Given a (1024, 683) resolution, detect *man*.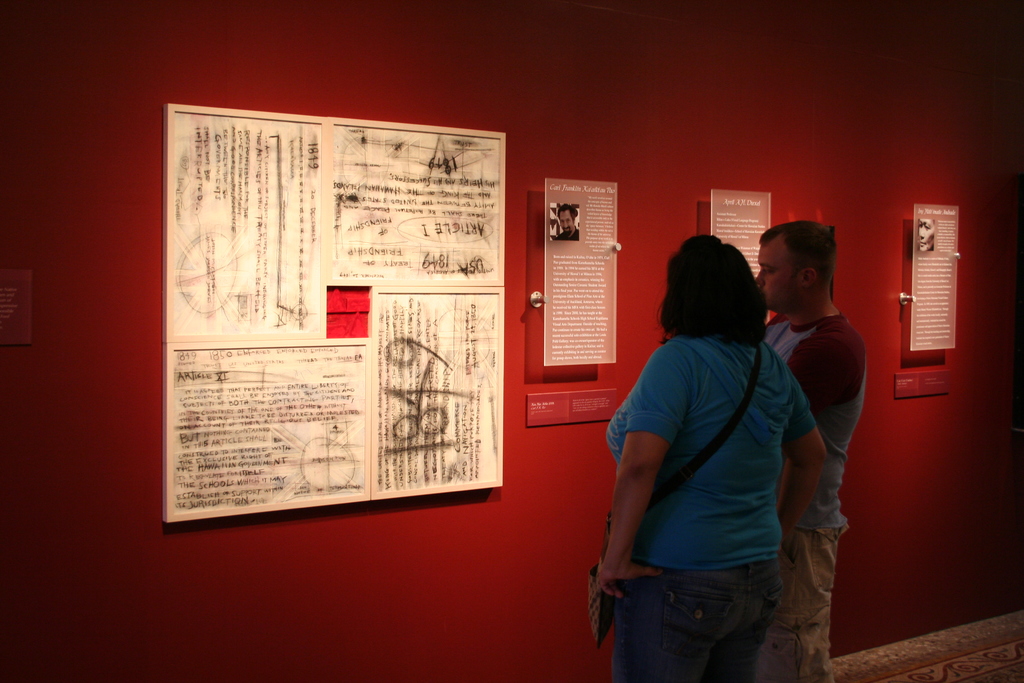
bbox=[552, 204, 580, 241].
